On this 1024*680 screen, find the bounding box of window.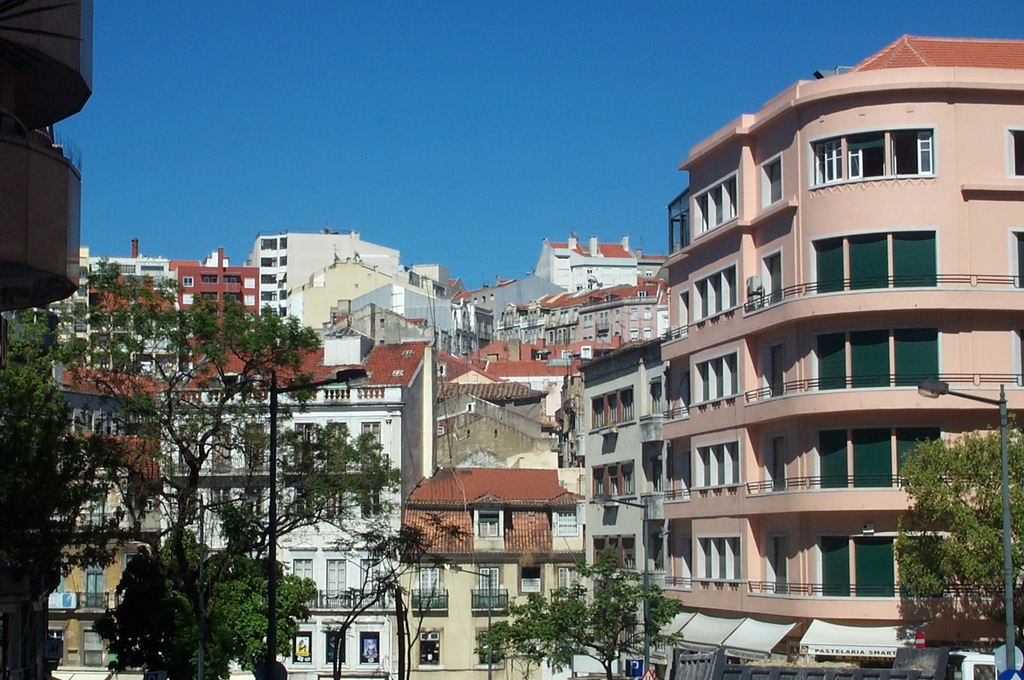
Bounding box: x1=805 y1=124 x2=941 y2=184.
